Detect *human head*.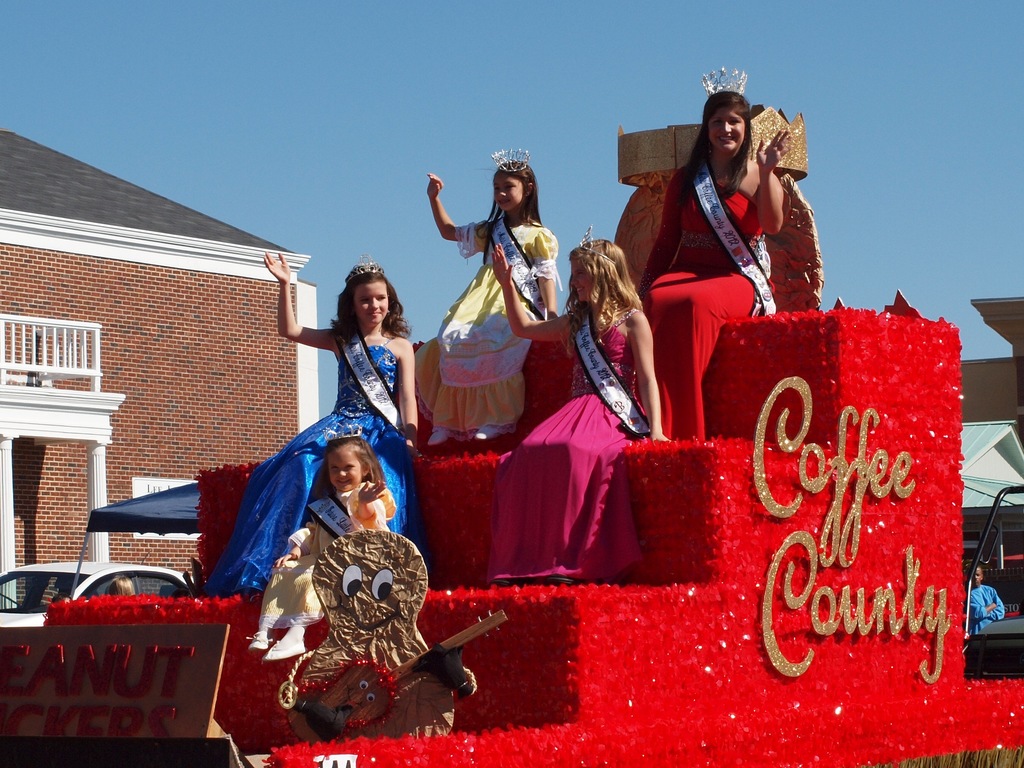
Detected at (494, 160, 536, 212).
